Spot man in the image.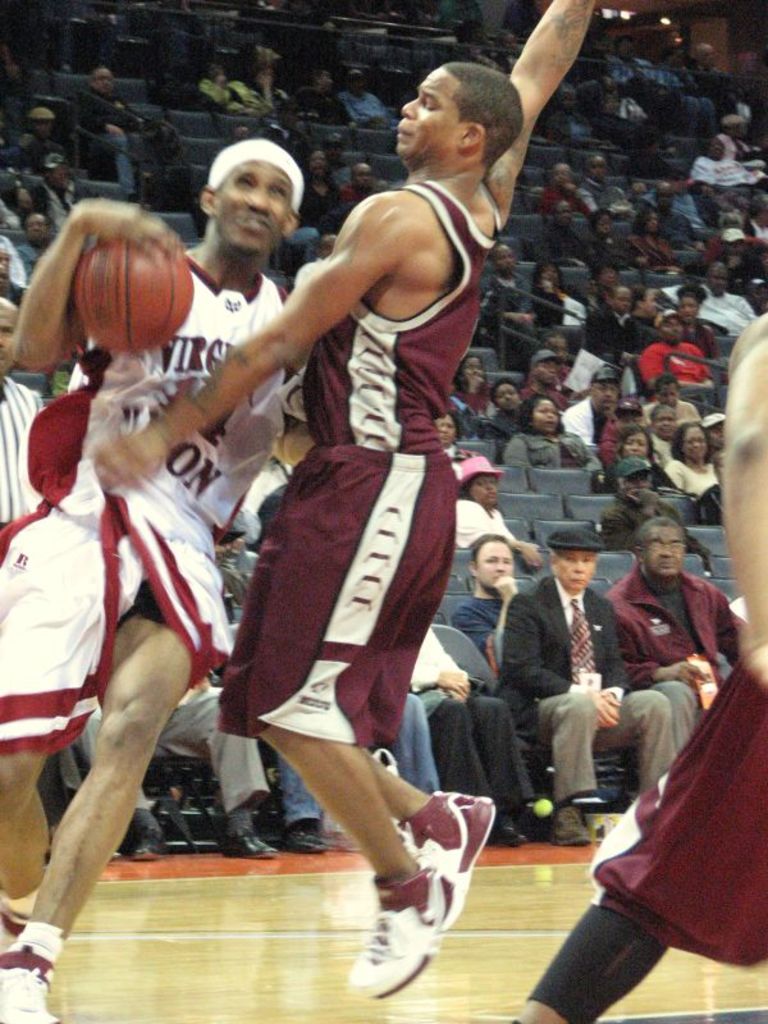
man found at [x1=0, y1=133, x2=310, y2=1023].
